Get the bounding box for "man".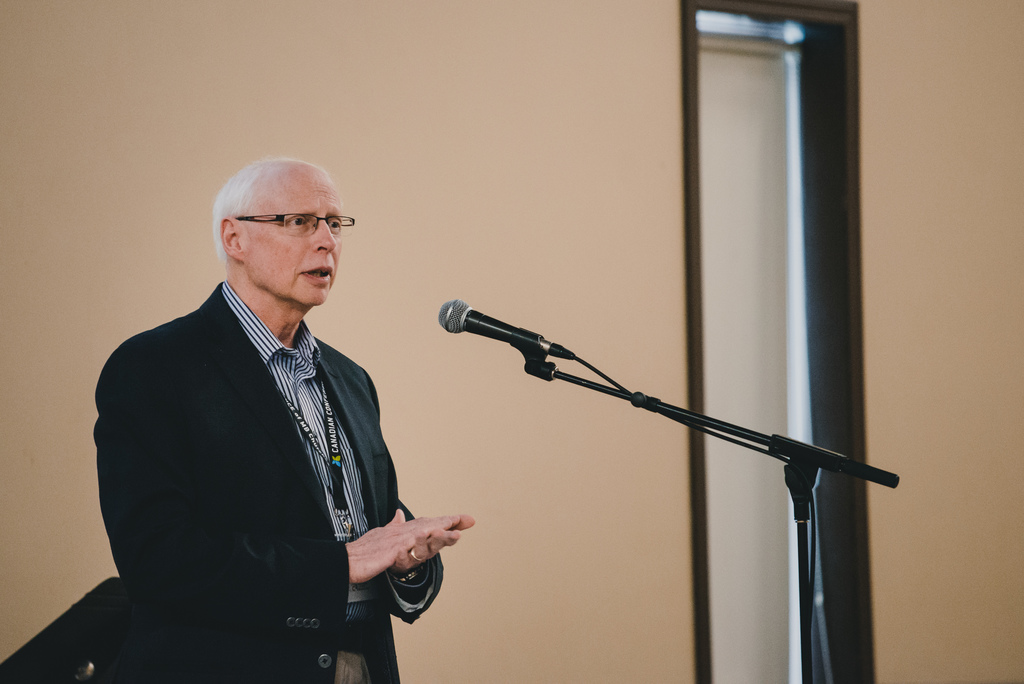
(left=83, top=152, right=451, bottom=669).
